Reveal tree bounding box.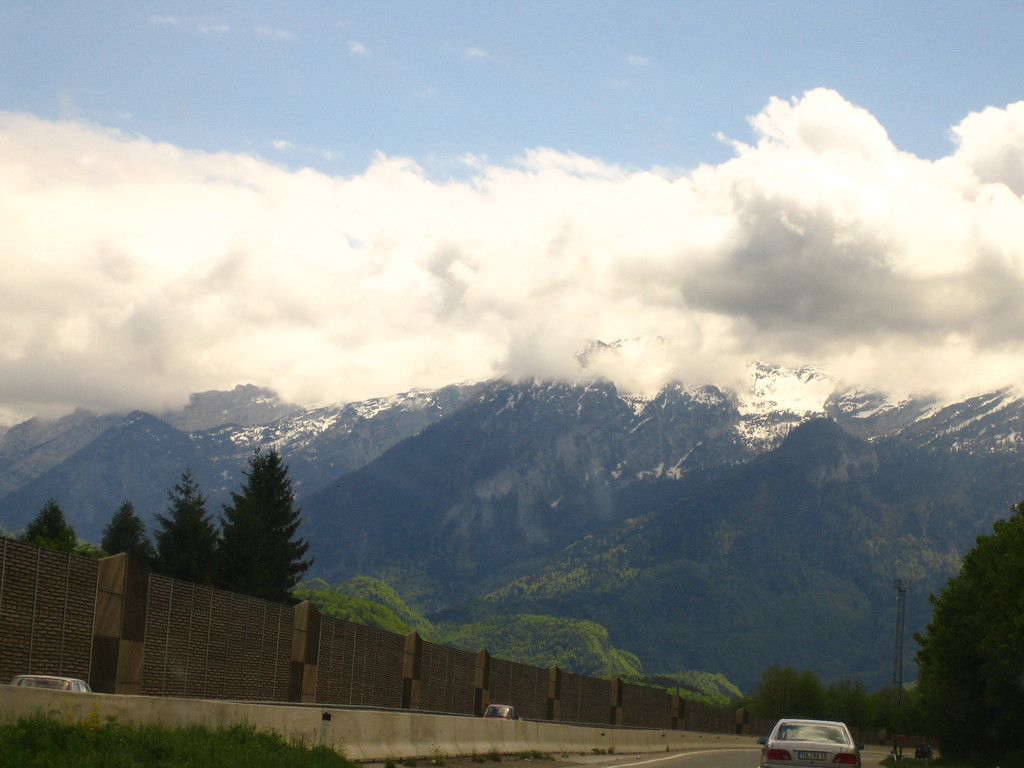
Revealed: (913, 499, 1023, 767).
